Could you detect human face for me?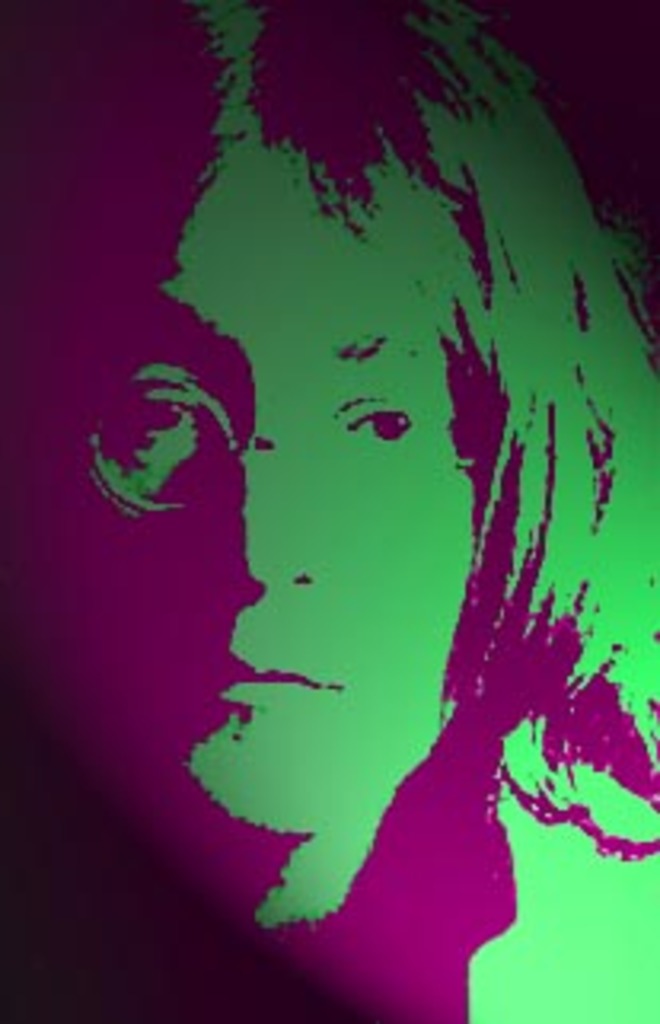
Detection result: <region>67, 137, 478, 839</region>.
